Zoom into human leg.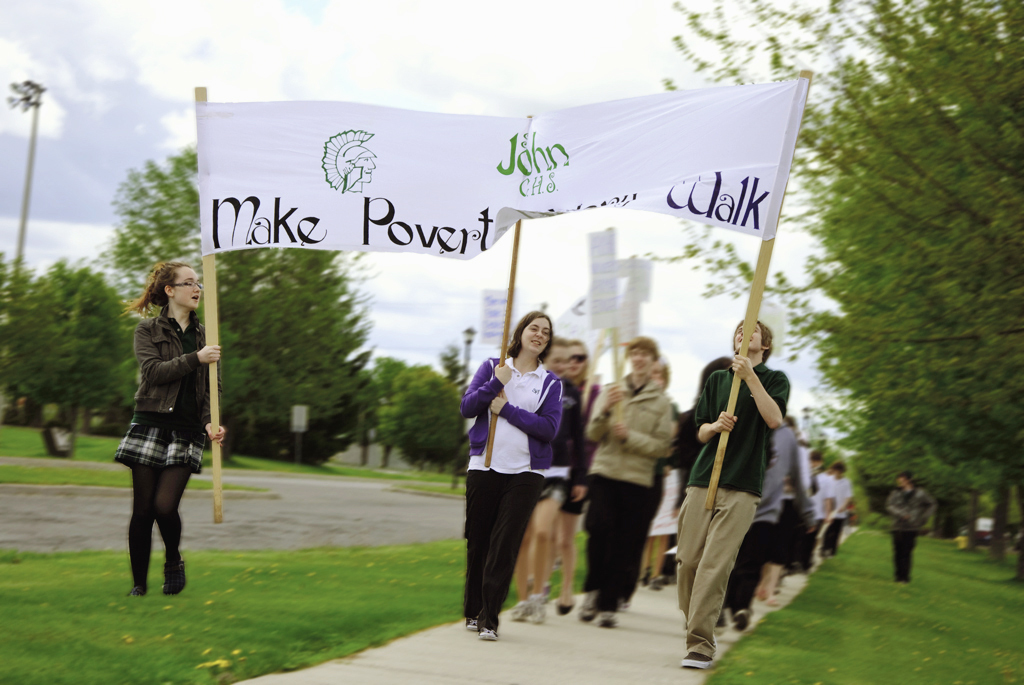
Zoom target: box(127, 444, 188, 606).
